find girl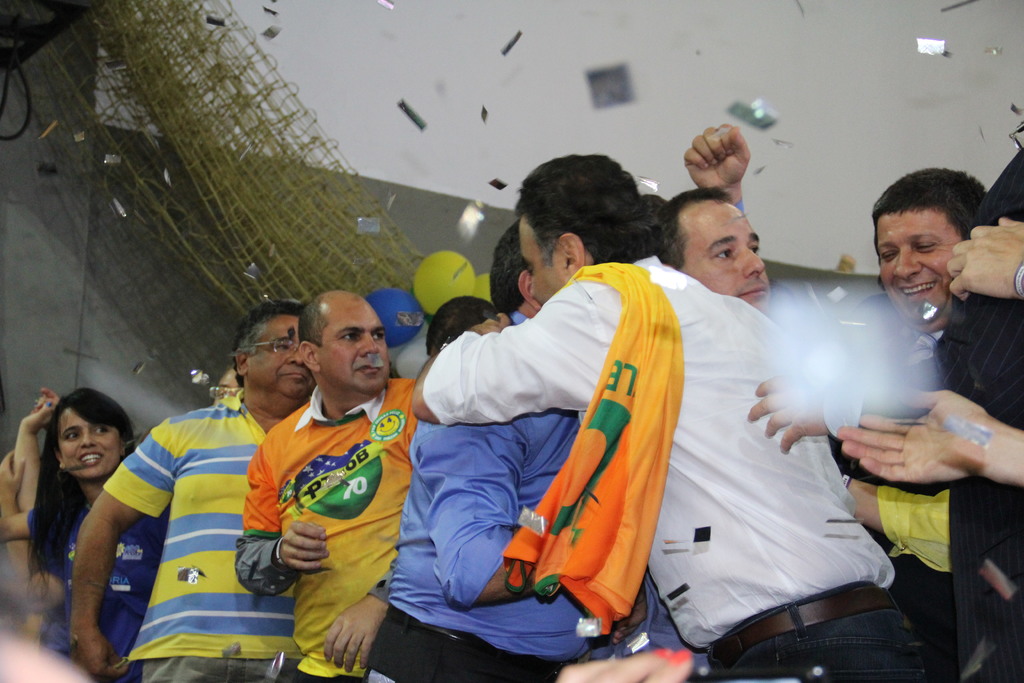
x1=31, y1=383, x2=173, y2=682
